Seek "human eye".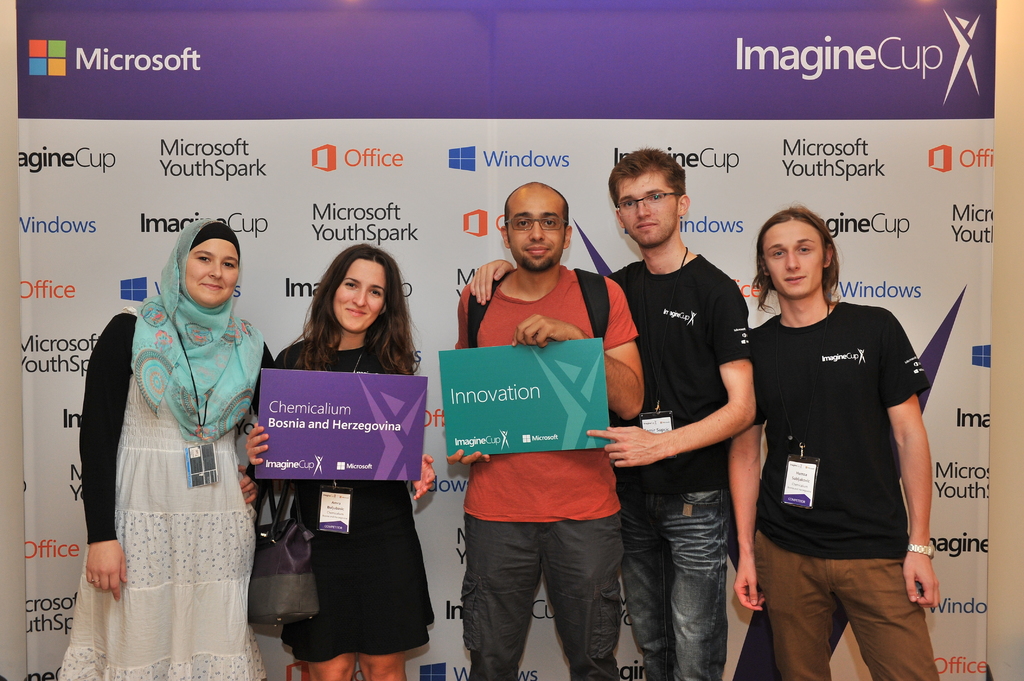
{"x1": 772, "y1": 250, "x2": 785, "y2": 258}.
